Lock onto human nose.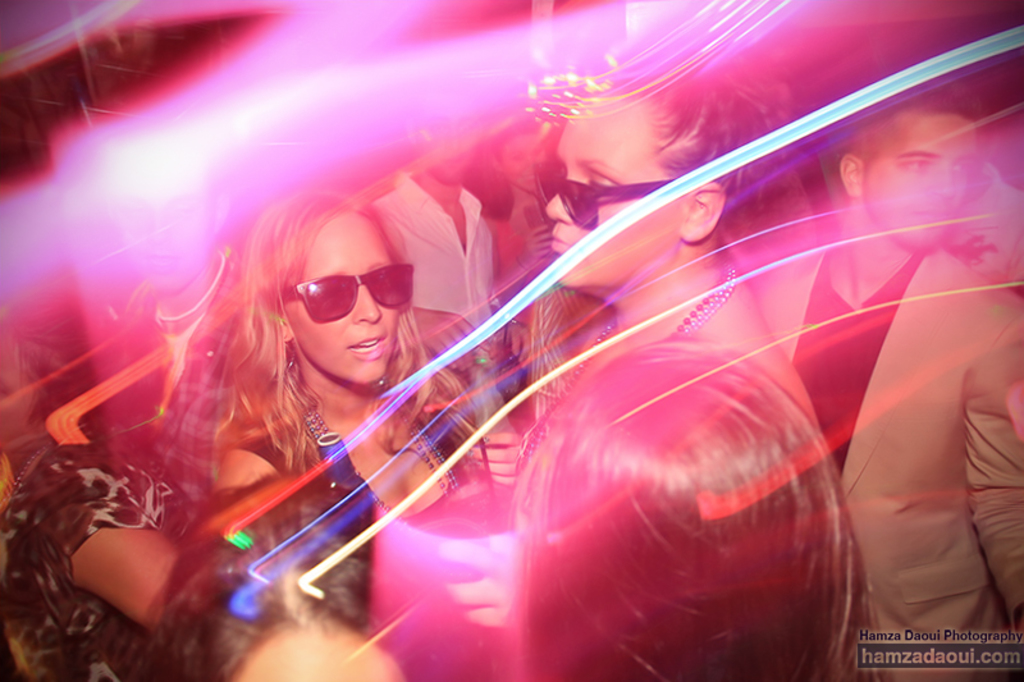
Locked: <box>352,282,388,324</box>.
